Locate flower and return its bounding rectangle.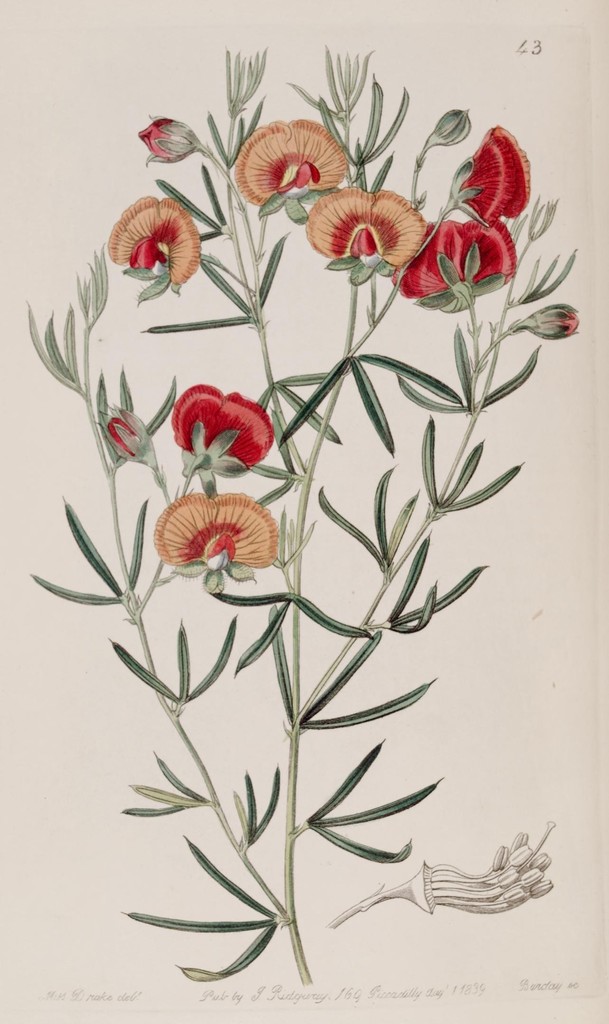
x1=106 y1=193 x2=199 y2=305.
